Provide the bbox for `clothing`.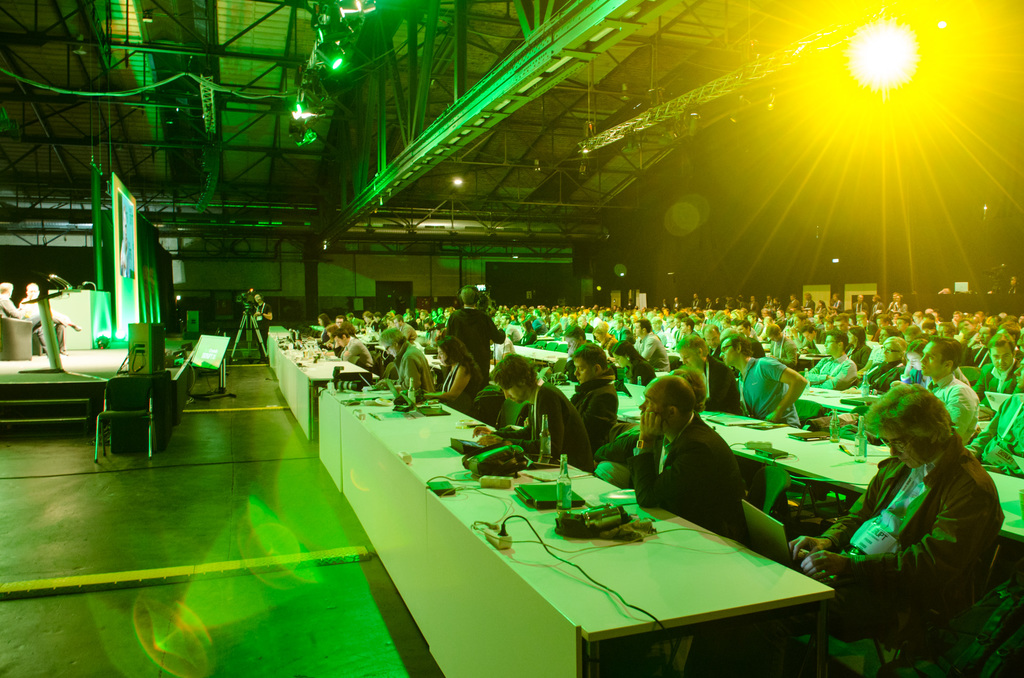
bbox=[806, 350, 856, 397].
